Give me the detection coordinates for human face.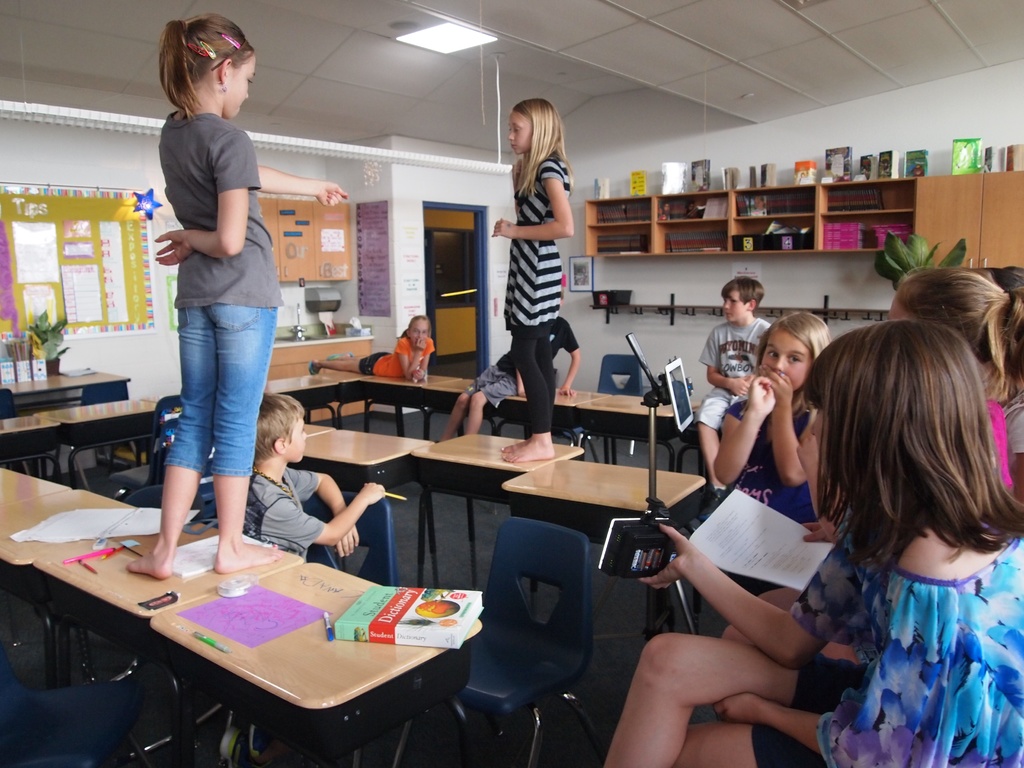
region(408, 316, 431, 347).
